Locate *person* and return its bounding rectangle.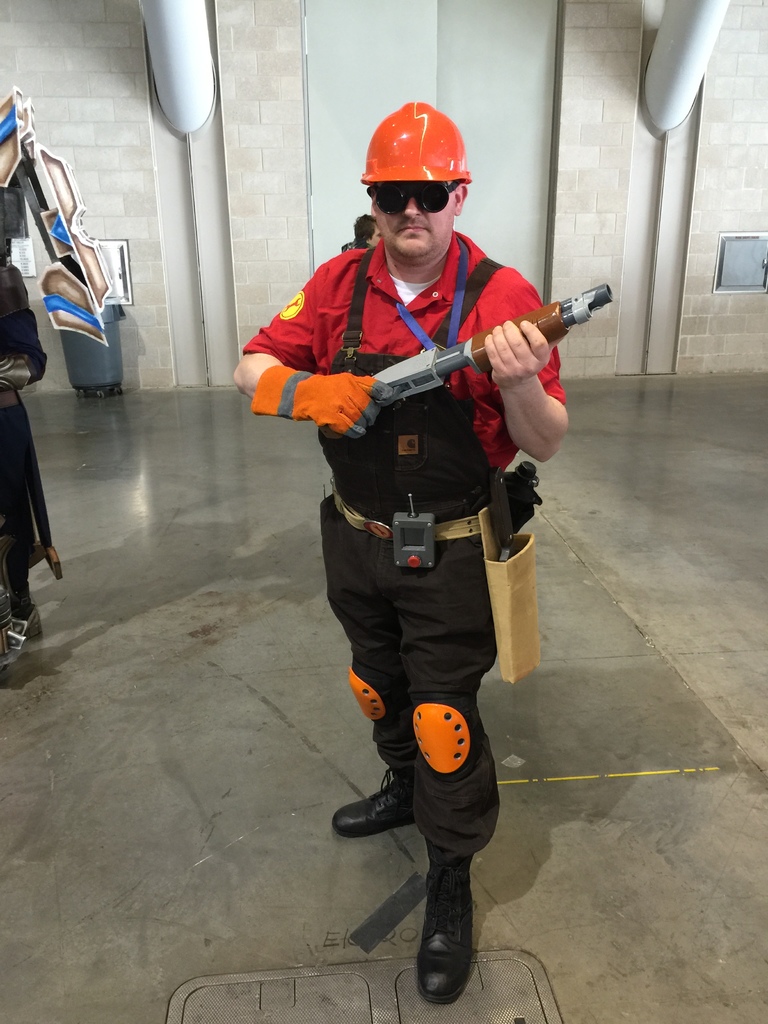
detection(234, 101, 565, 1009).
